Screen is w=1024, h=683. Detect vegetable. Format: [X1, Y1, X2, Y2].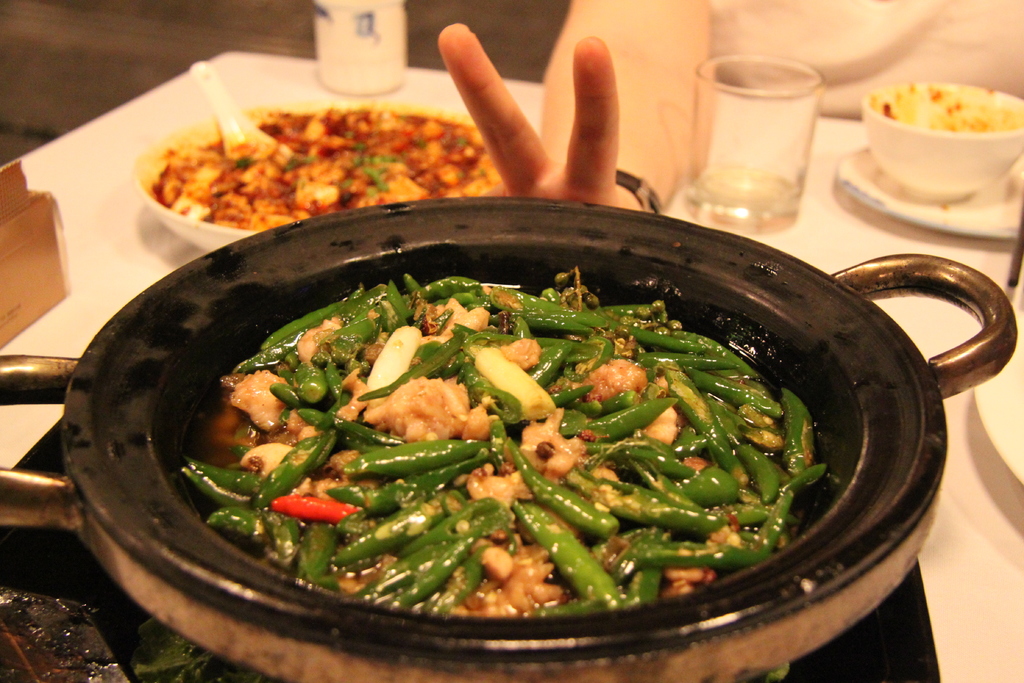
[266, 513, 297, 568].
